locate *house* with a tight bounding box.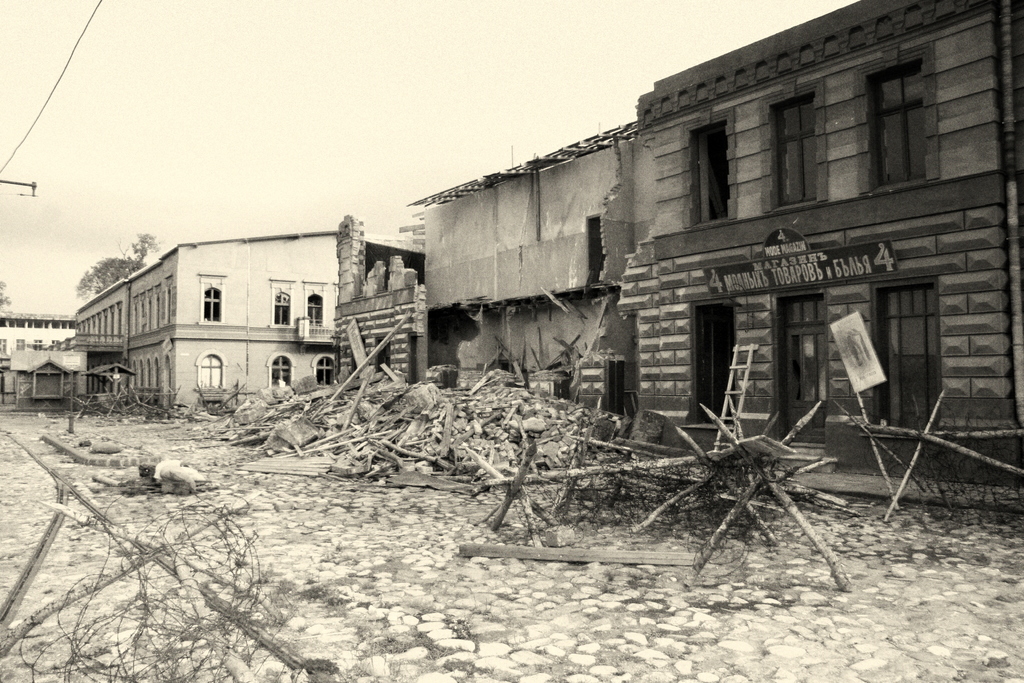
{"left": 76, "top": 212, "right": 422, "bottom": 429}.
